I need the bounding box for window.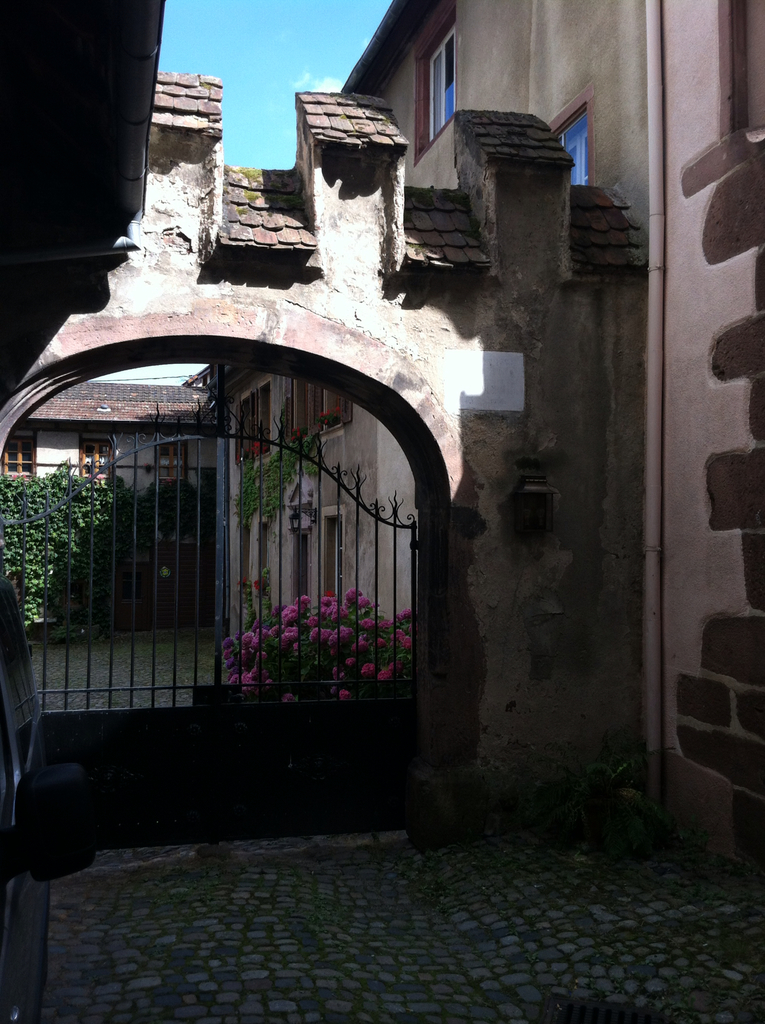
Here it is: 219,377,277,479.
